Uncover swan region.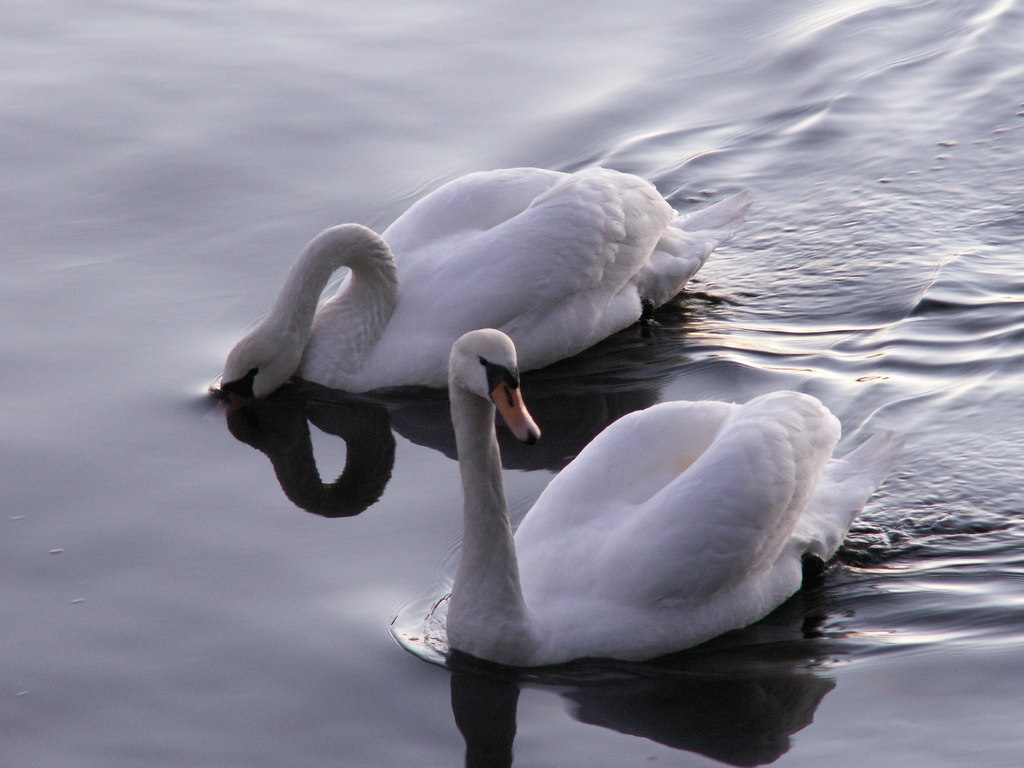
Uncovered: (205, 166, 752, 427).
